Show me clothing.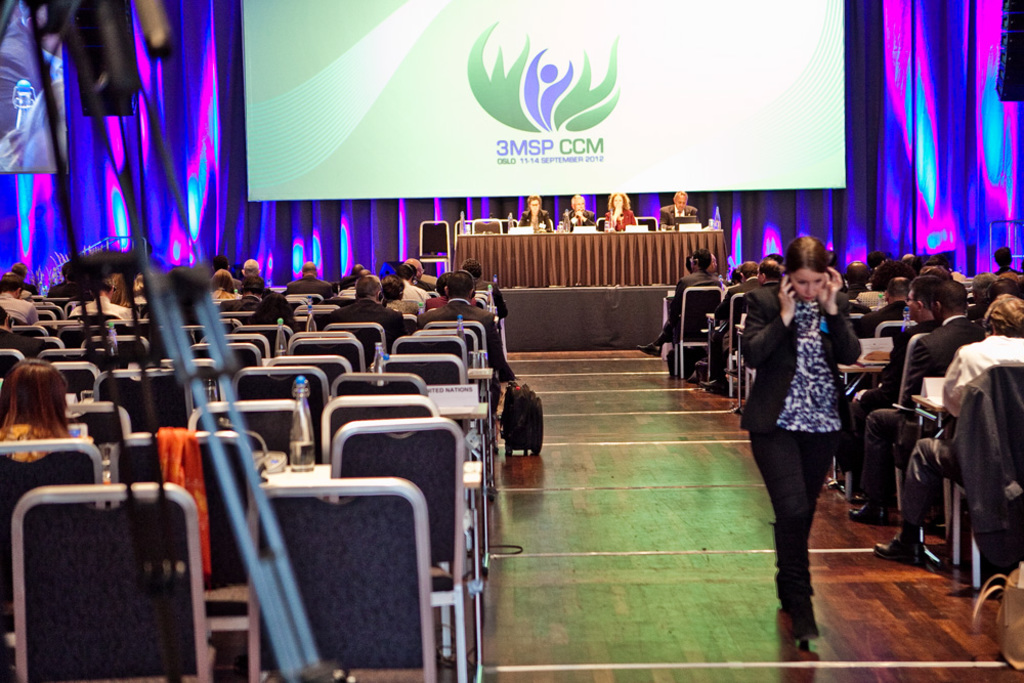
clothing is here: (x1=288, y1=273, x2=333, y2=292).
